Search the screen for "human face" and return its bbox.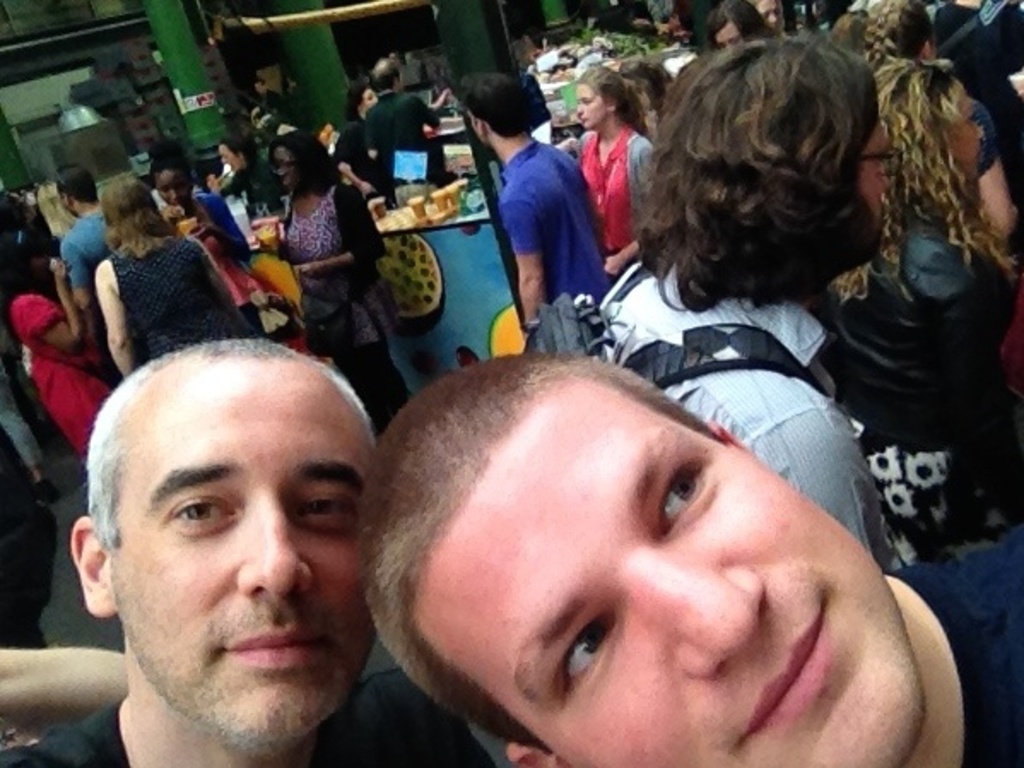
Found: {"x1": 159, "y1": 169, "x2": 190, "y2": 207}.
